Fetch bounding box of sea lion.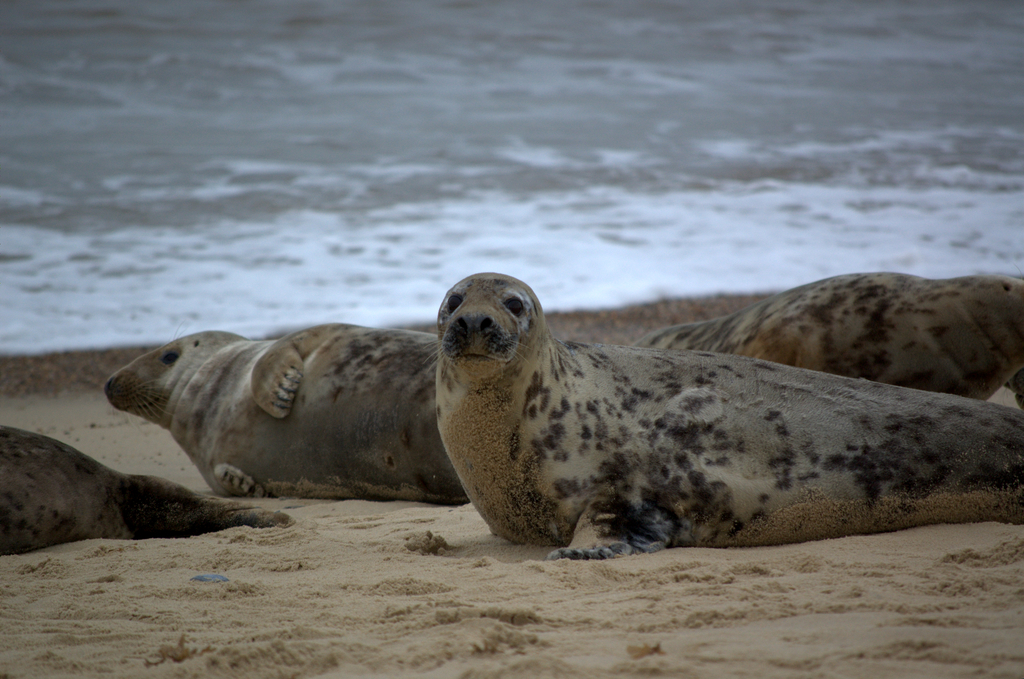
Bbox: (0,423,293,547).
